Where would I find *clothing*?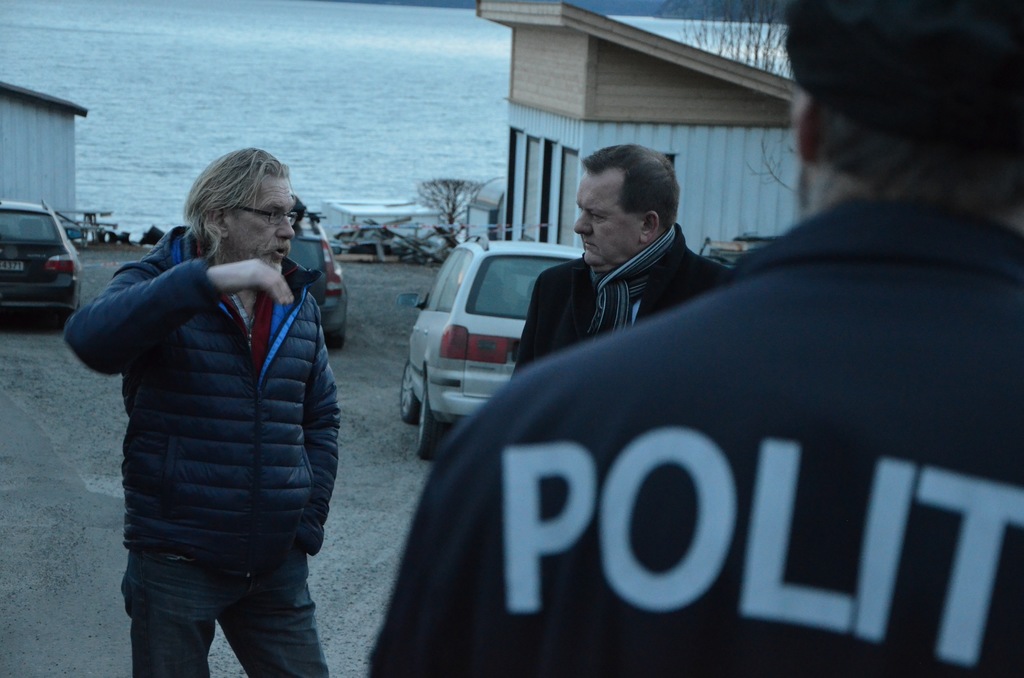
At bbox=(507, 203, 705, 370).
